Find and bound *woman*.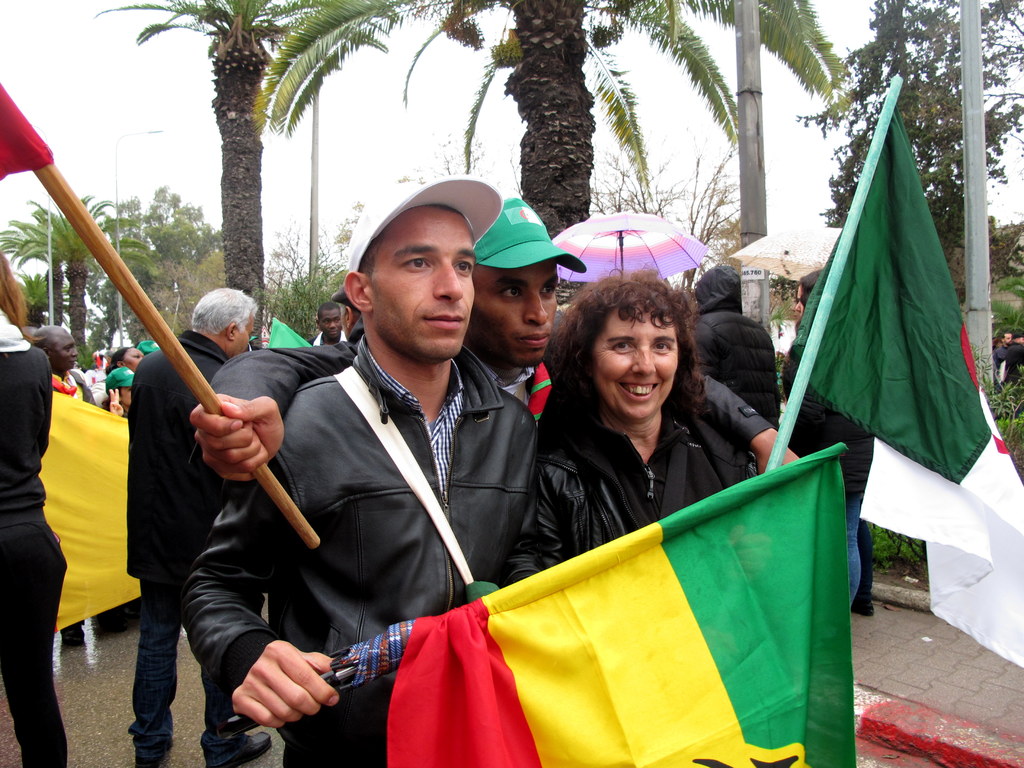
Bound: box=[108, 342, 146, 372].
